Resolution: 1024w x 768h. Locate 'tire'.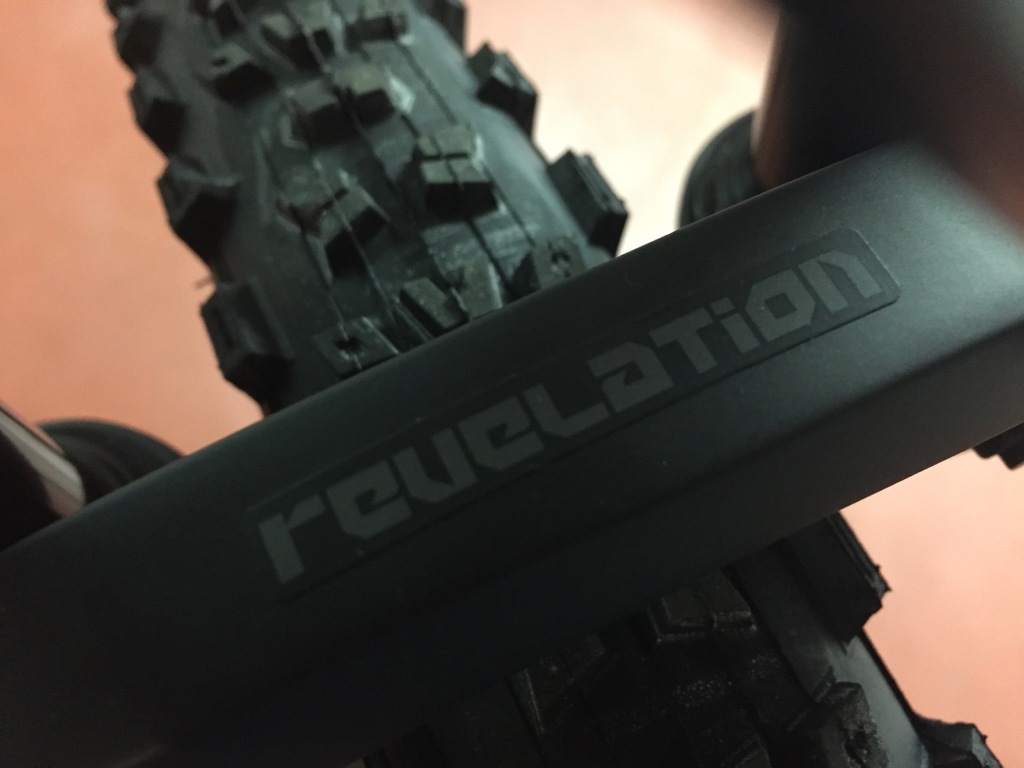
crop(99, 0, 1006, 767).
